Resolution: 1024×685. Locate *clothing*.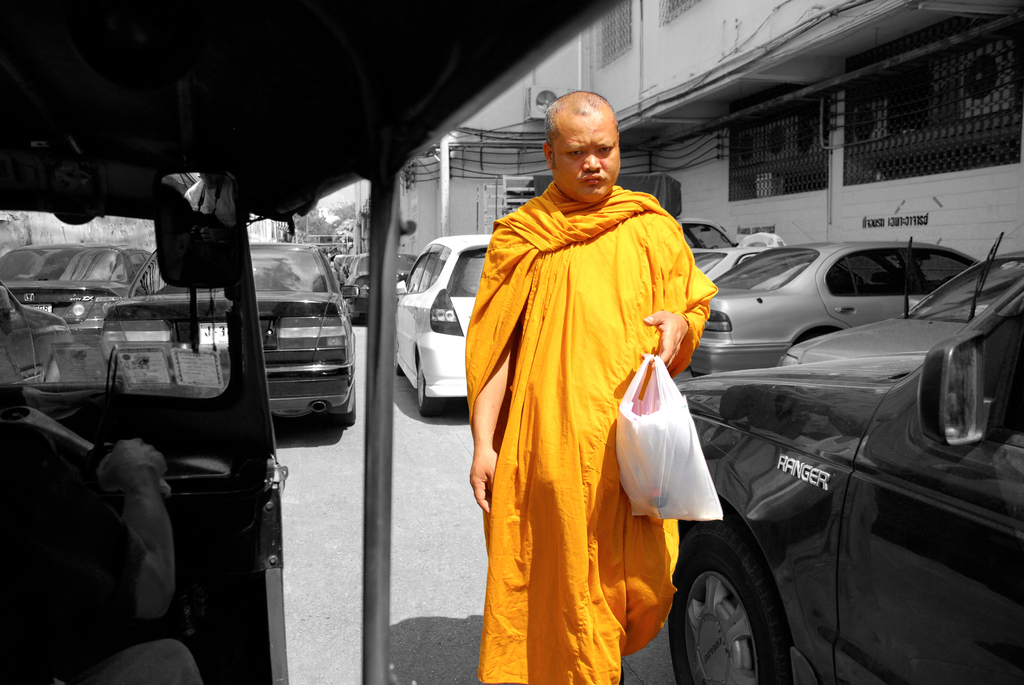
rect(476, 128, 712, 664).
